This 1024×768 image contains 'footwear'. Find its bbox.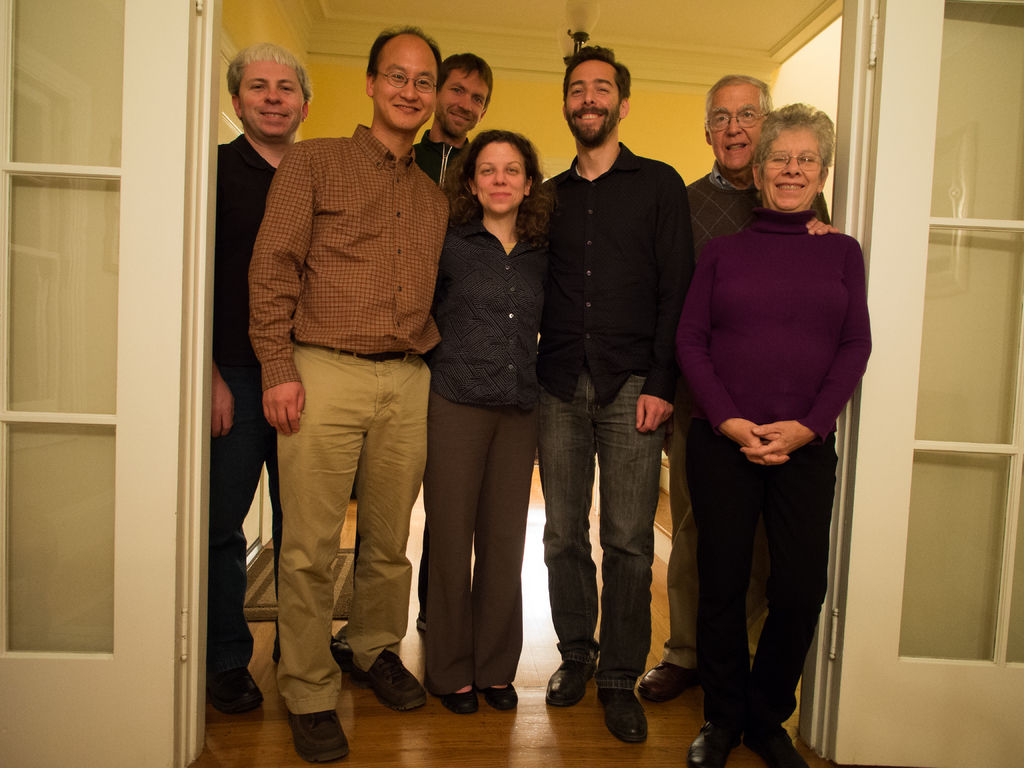
(x1=346, y1=653, x2=420, y2=737).
